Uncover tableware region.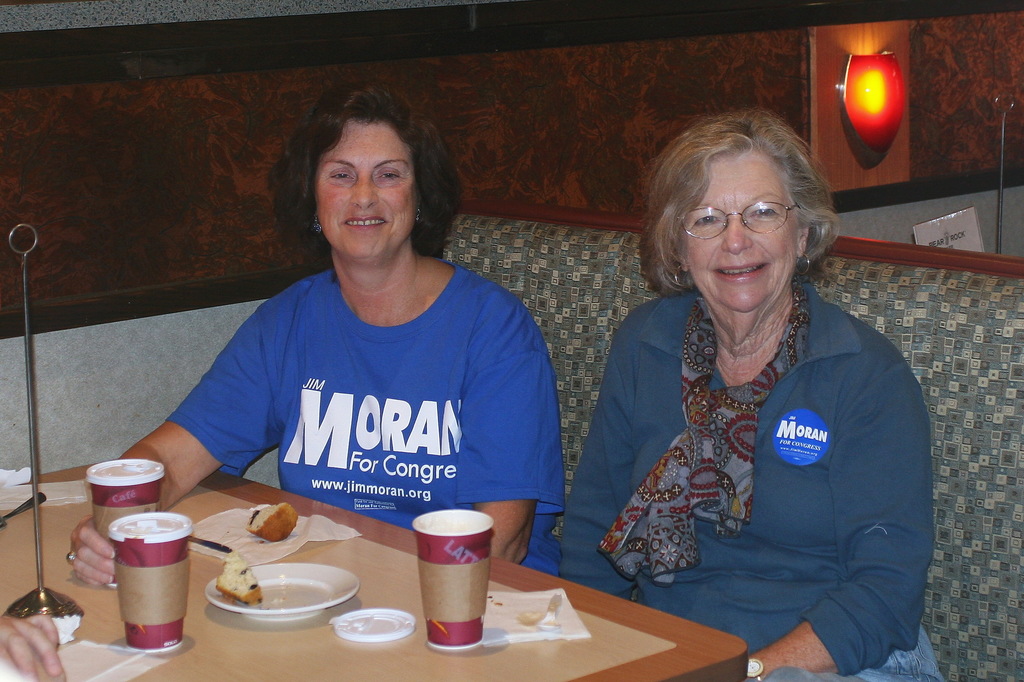
Uncovered: (0, 491, 44, 528).
